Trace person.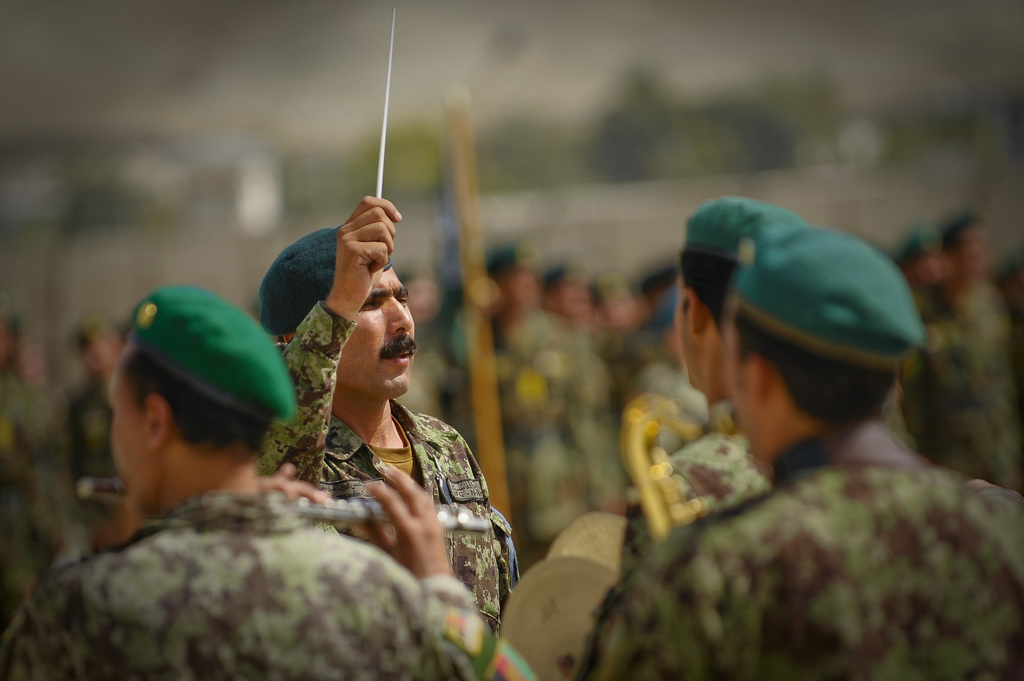
Traced to <bbox>932, 204, 1023, 461</bbox>.
